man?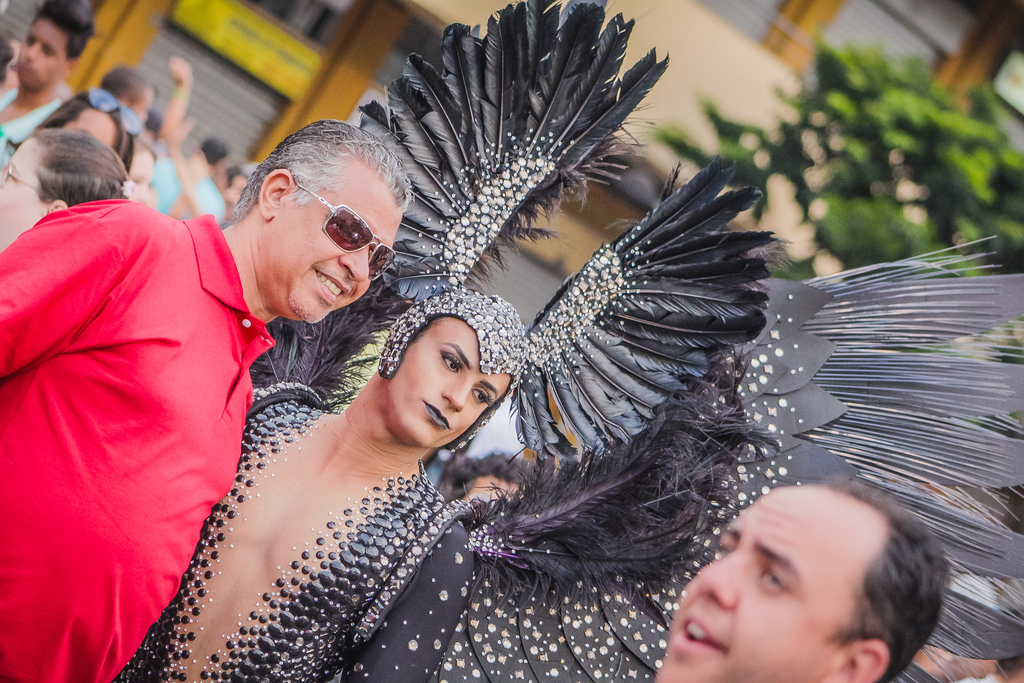
[left=152, top=138, right=223, bottom=213]
